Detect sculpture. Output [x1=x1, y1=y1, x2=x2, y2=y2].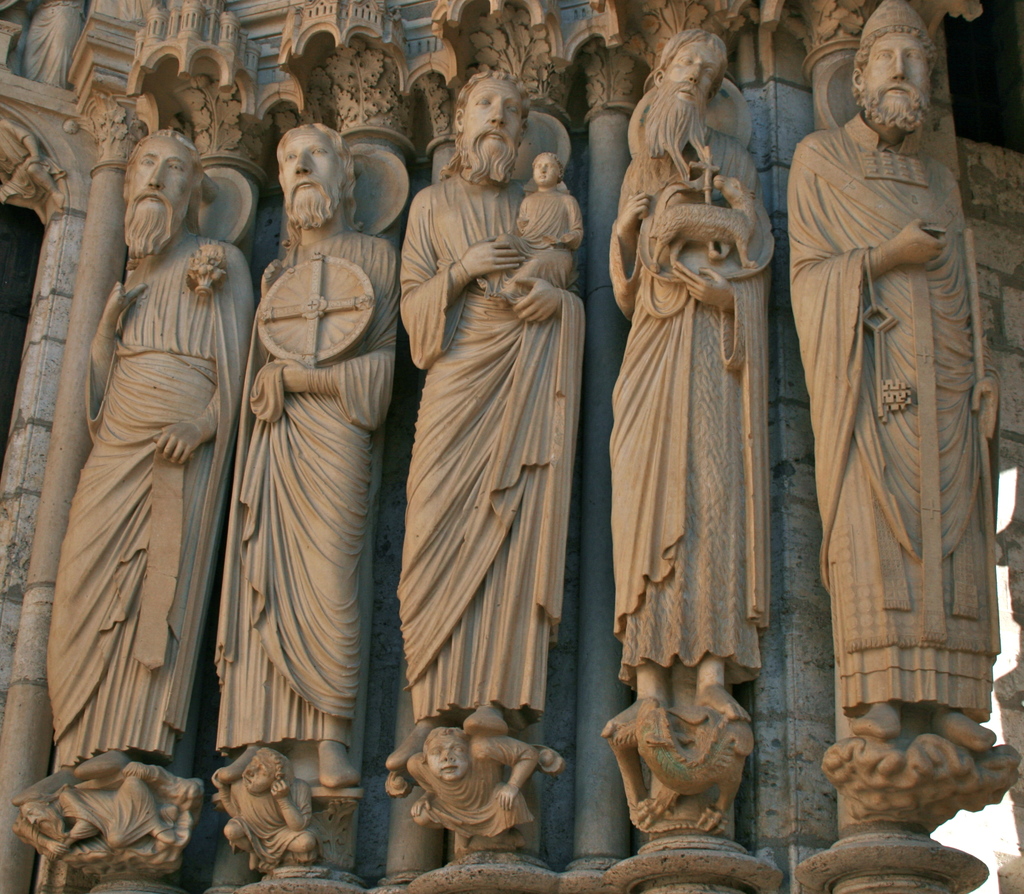
[x1=776, y1=0, x2=1006, y2=755].
